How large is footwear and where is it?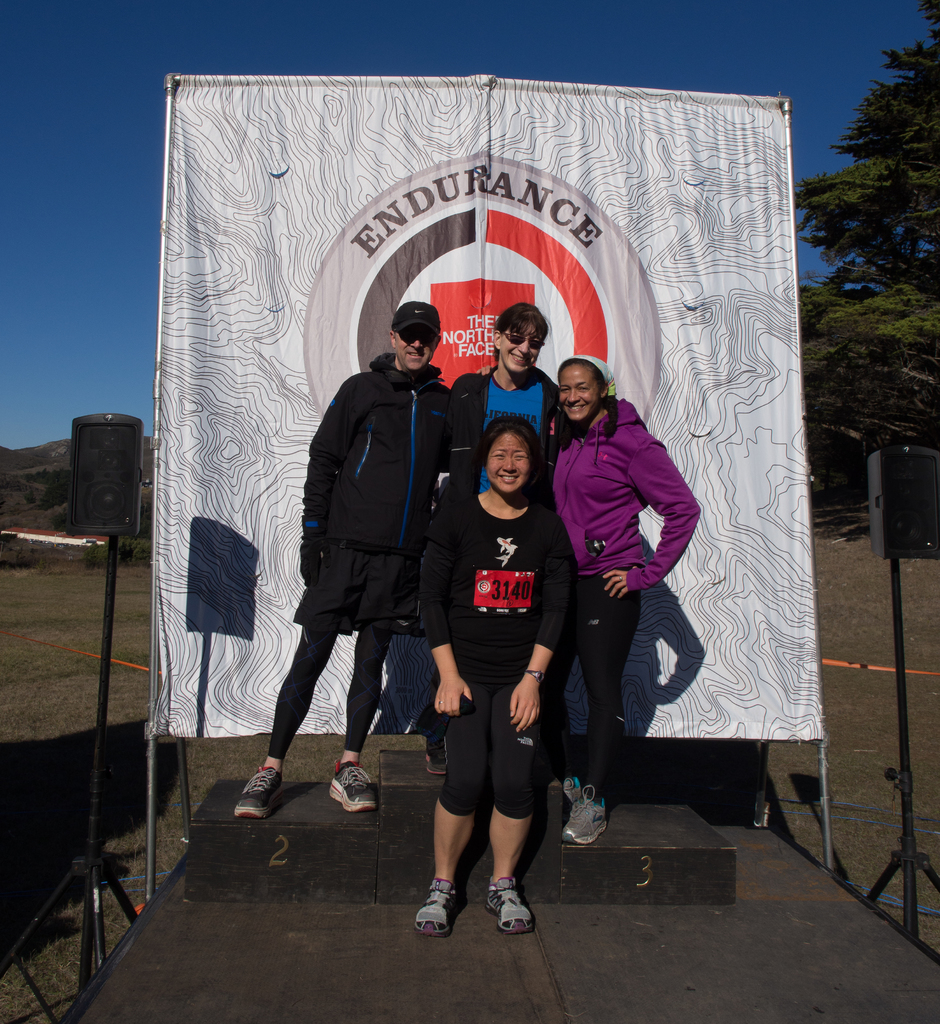
Bounding box: 554/780/585/811.
